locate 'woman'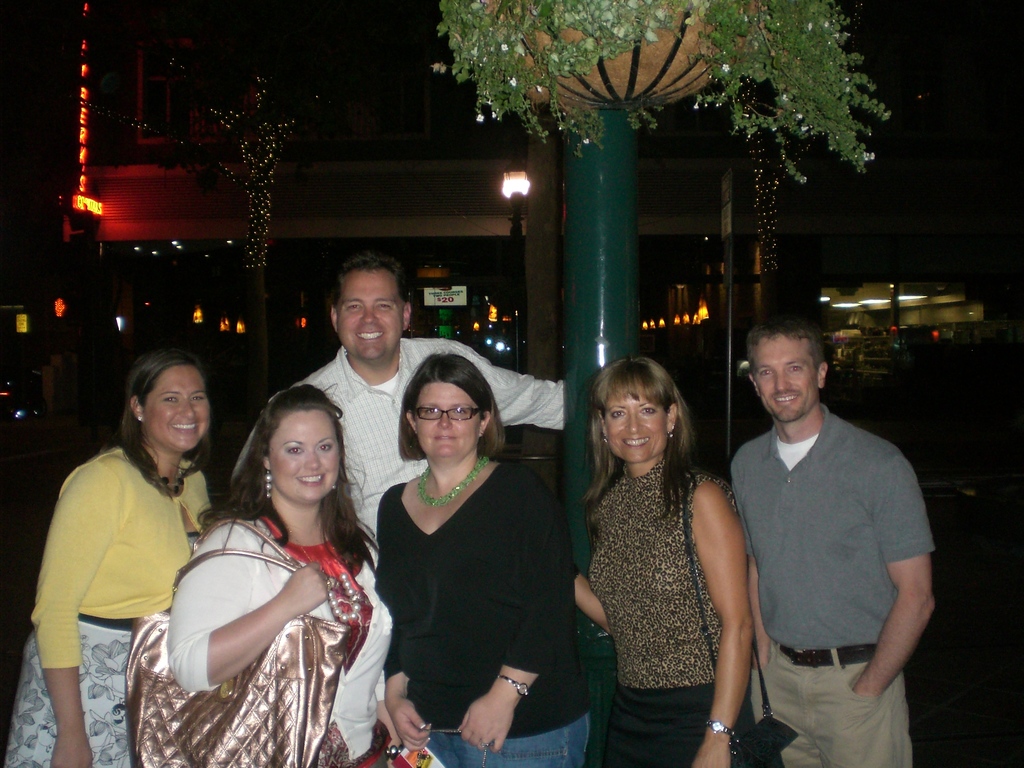
(x1=142, y1=385, x2=381, y2=767)
